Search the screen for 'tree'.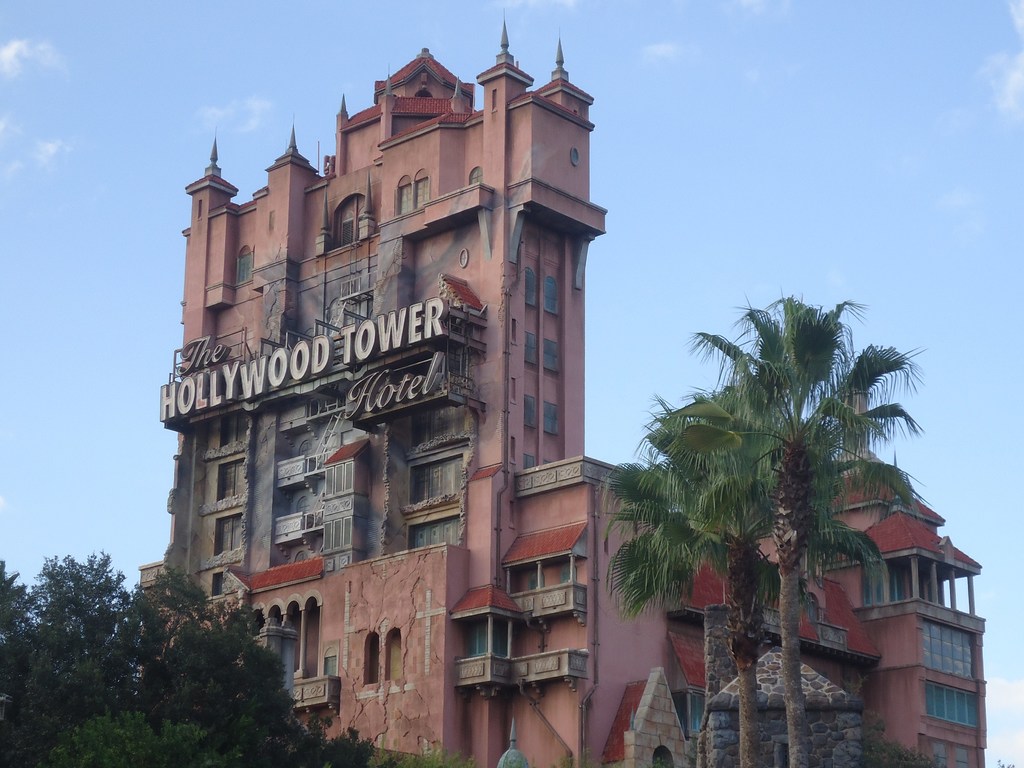
Found at (left=0, top=554, right=472, bottom=767).
